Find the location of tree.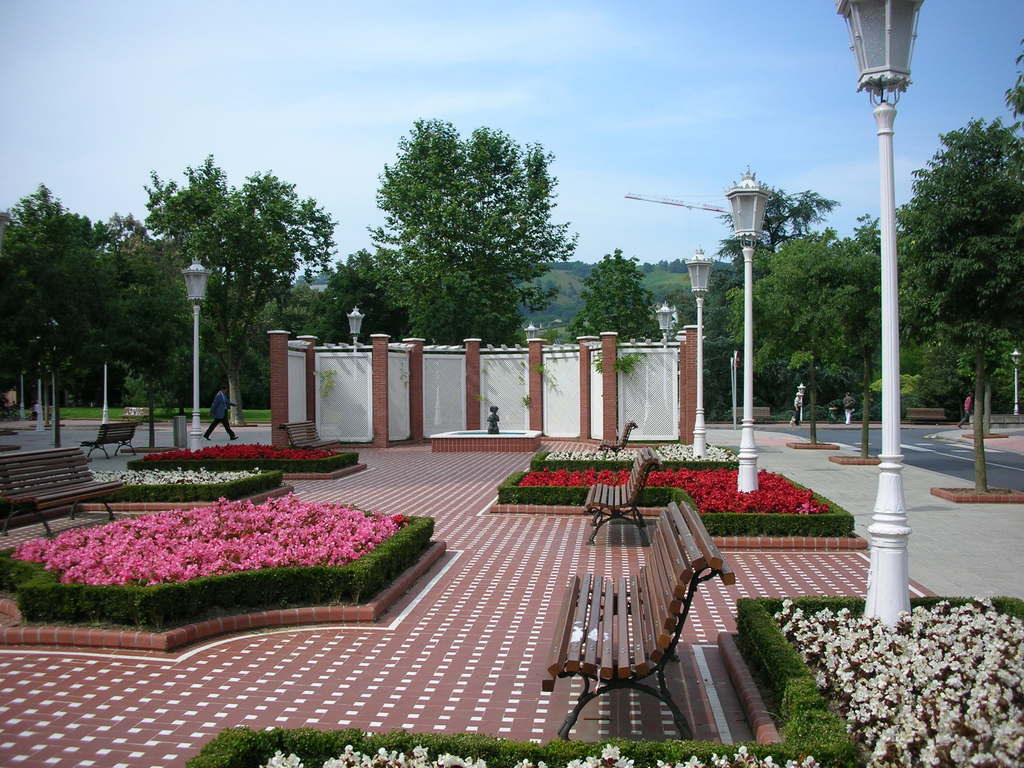
Location: detection(572, 240, 742, 405).
